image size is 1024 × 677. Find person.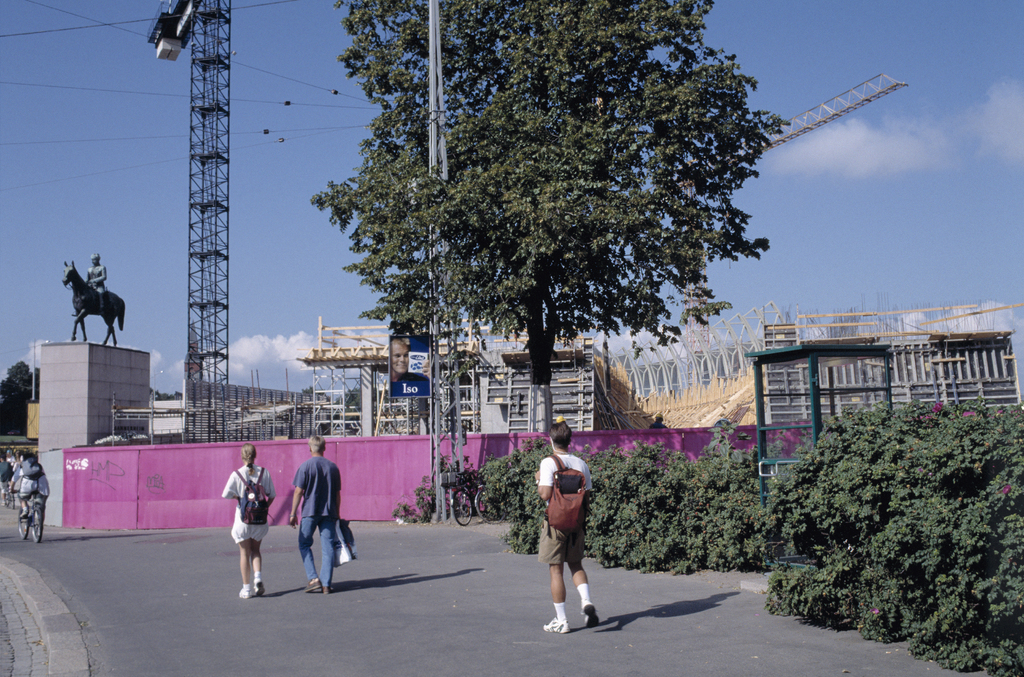
pyautogui.locateOnScreen(278, 428, 347, 594).
